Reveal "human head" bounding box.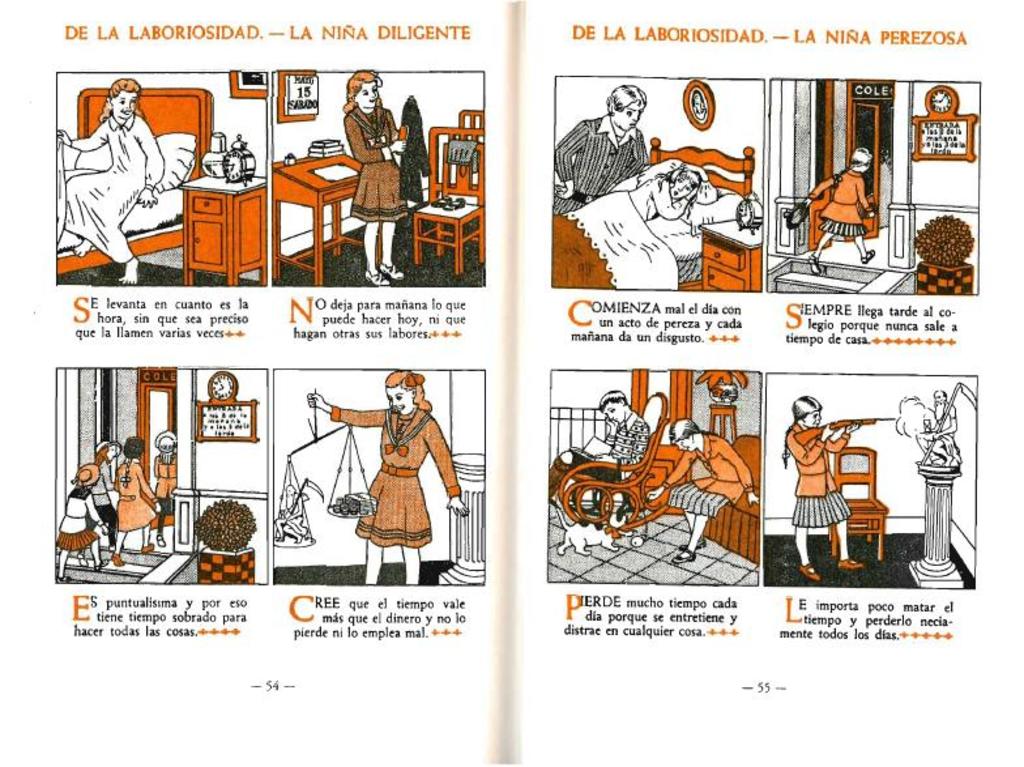
Revealed: 600 392 630 422.
